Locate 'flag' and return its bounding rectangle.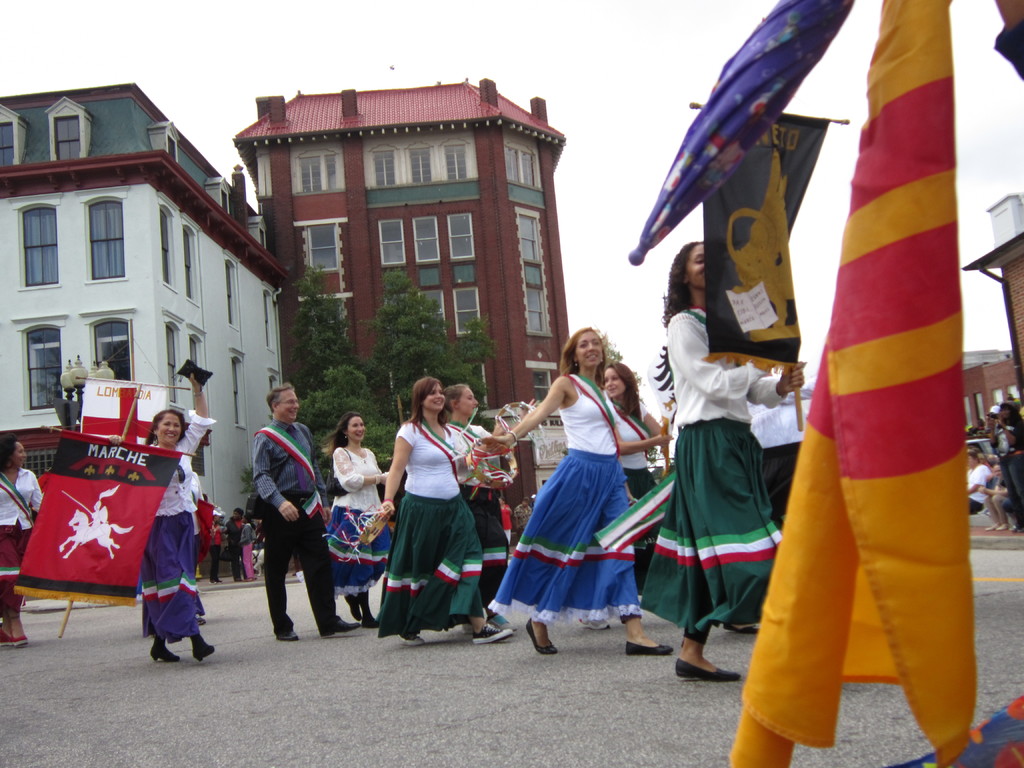
bbox=(0, 468, 36, 529).
